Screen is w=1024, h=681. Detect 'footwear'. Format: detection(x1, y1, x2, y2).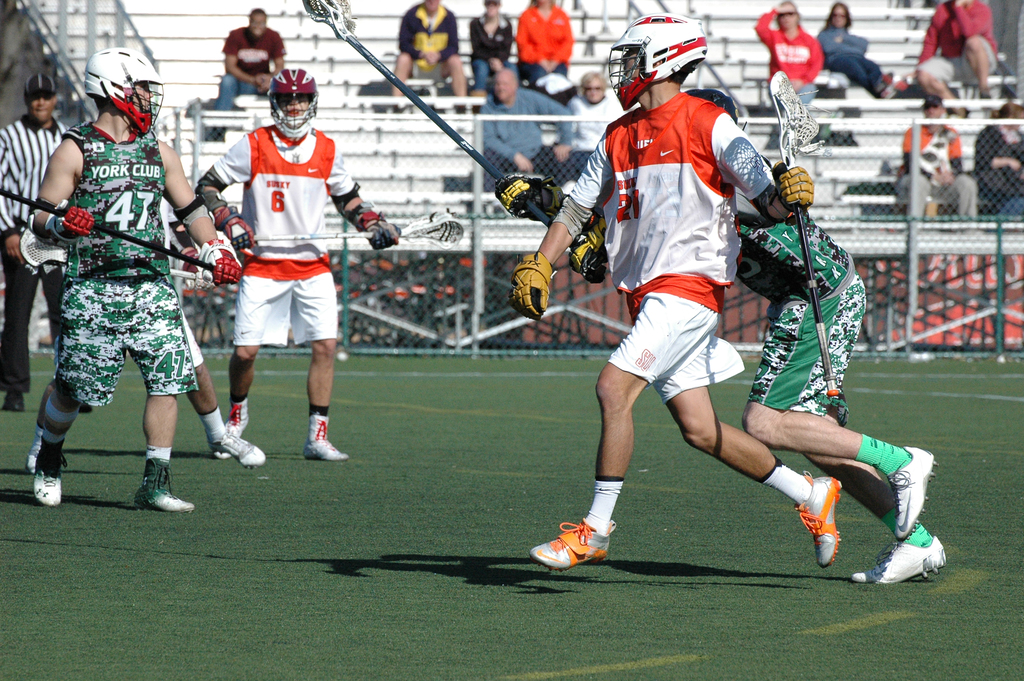
detection(79, 401, 90, 413).
